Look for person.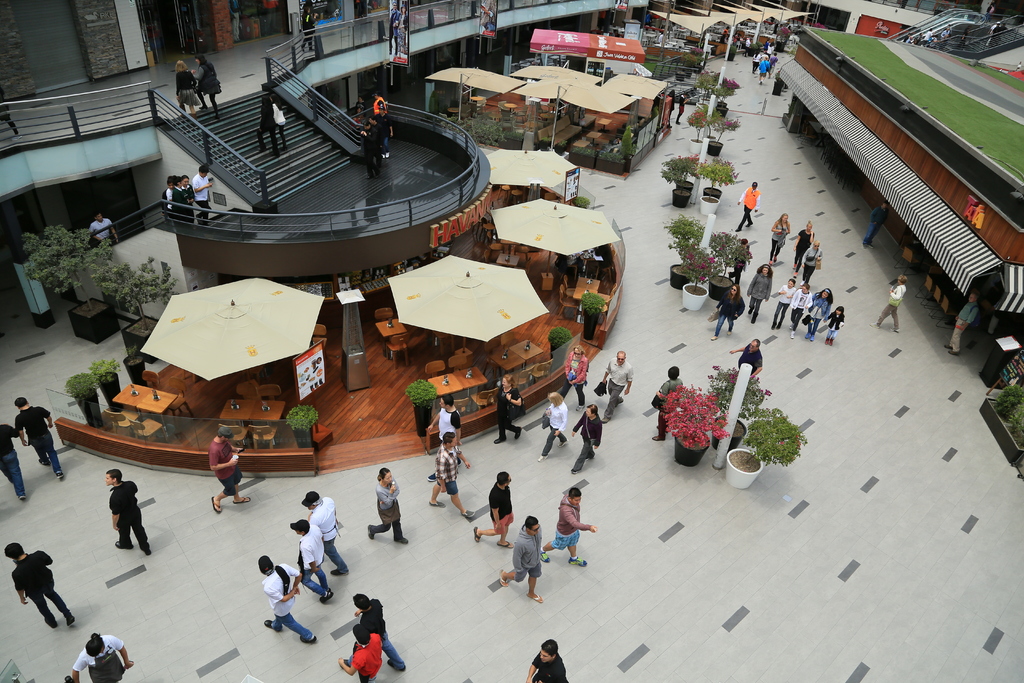
Found: [364, 464, 412, 543].
